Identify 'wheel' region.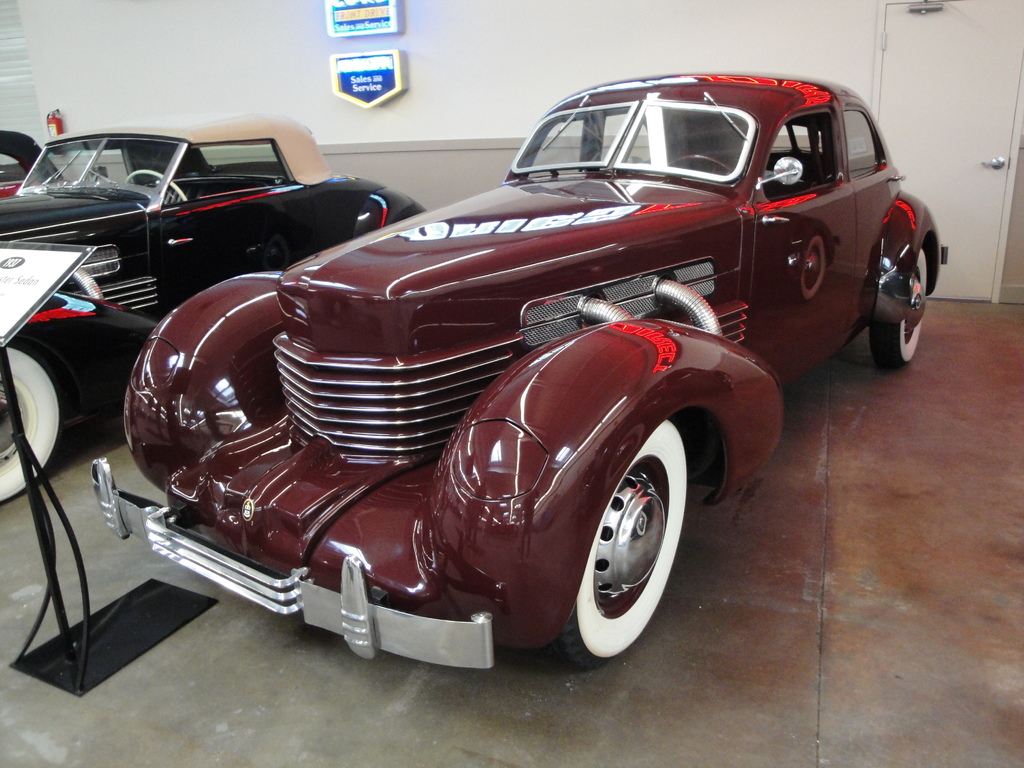
Region: <bbox>664, 153, 734, 179</bbox>.
